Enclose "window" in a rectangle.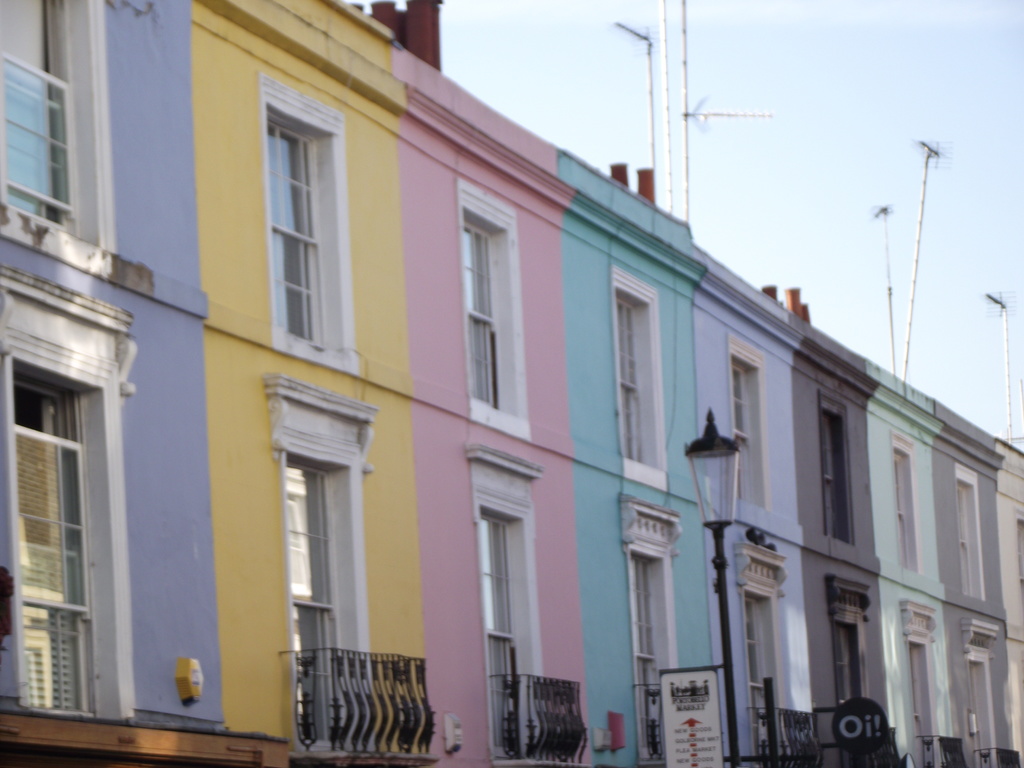
<bbox>613, 264, 664, 484</bbox>.
